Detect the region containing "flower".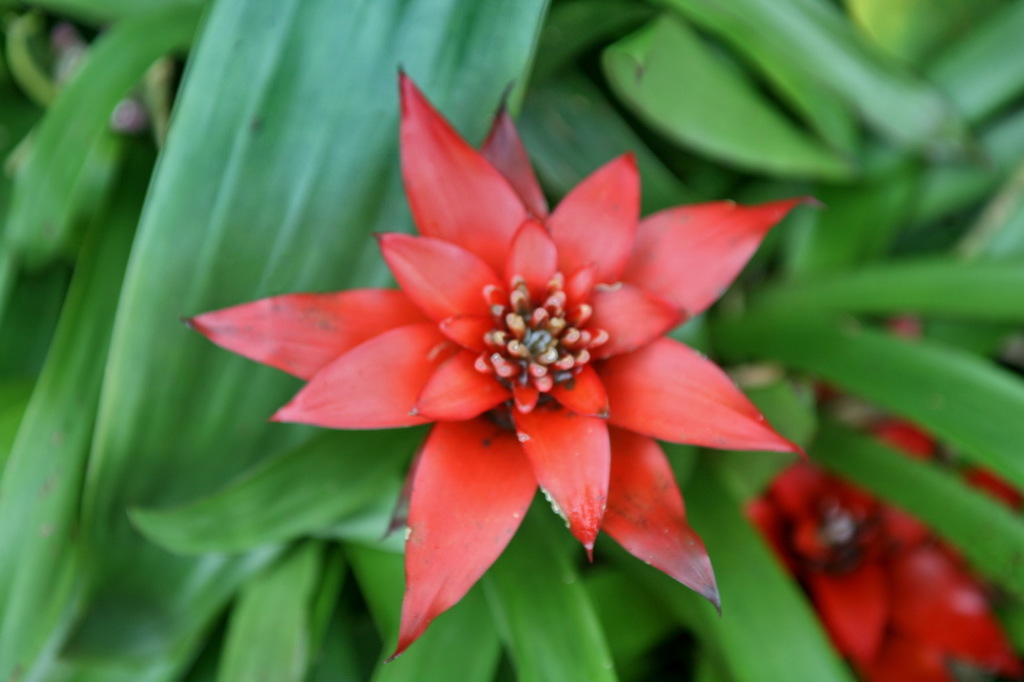
BBox(178, 61, 827, 664).
